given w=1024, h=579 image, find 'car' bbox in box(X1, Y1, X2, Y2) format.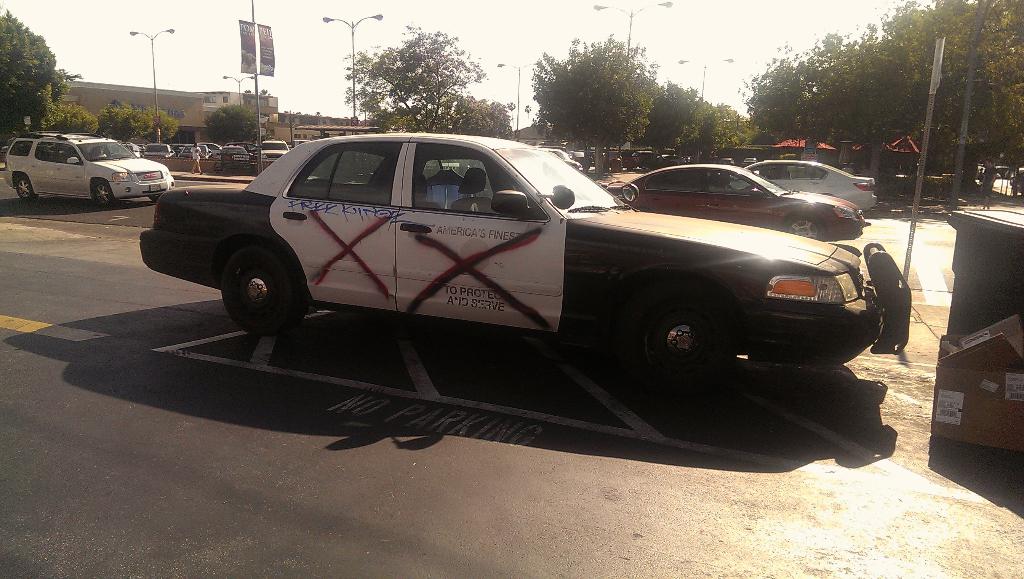
box(609, 158, 868, 249).
